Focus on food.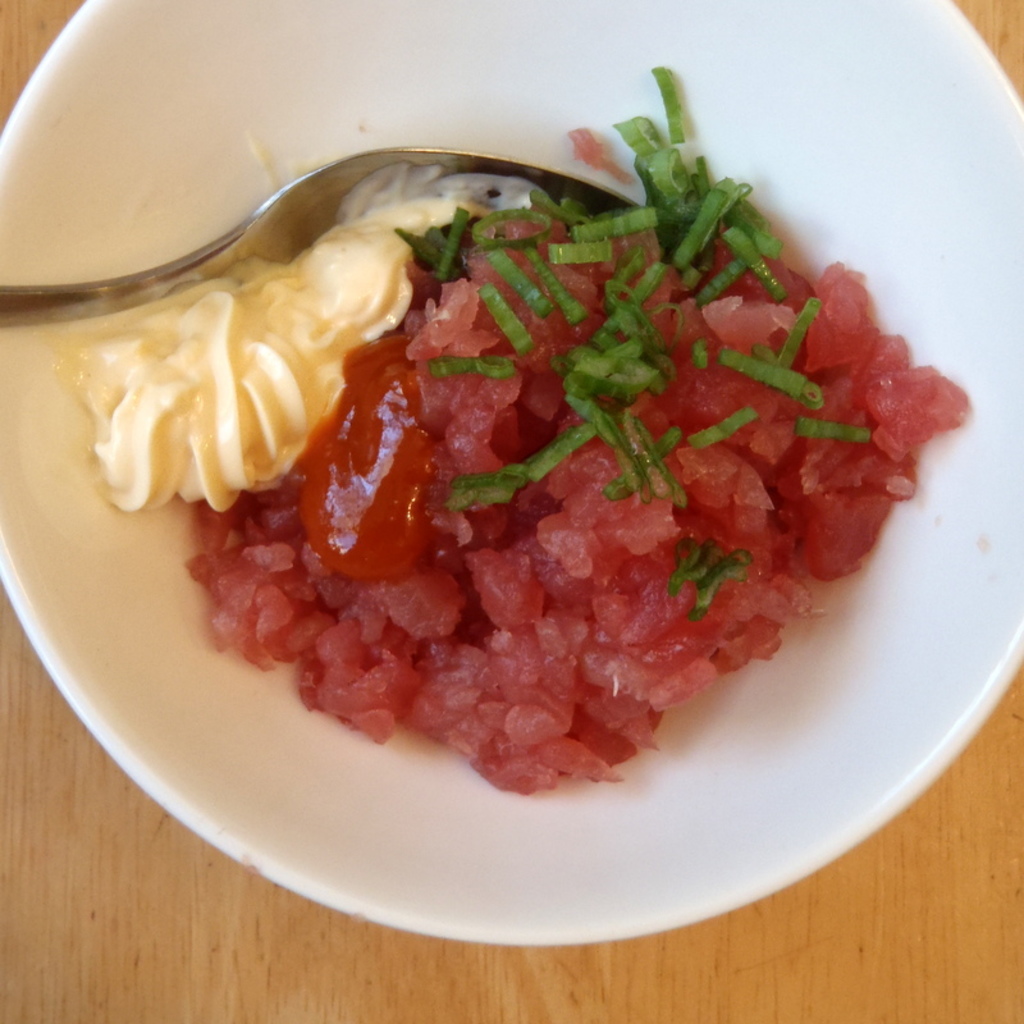
Focused at pyautogui.locateOnScreen(136, 120, 989, 786).
